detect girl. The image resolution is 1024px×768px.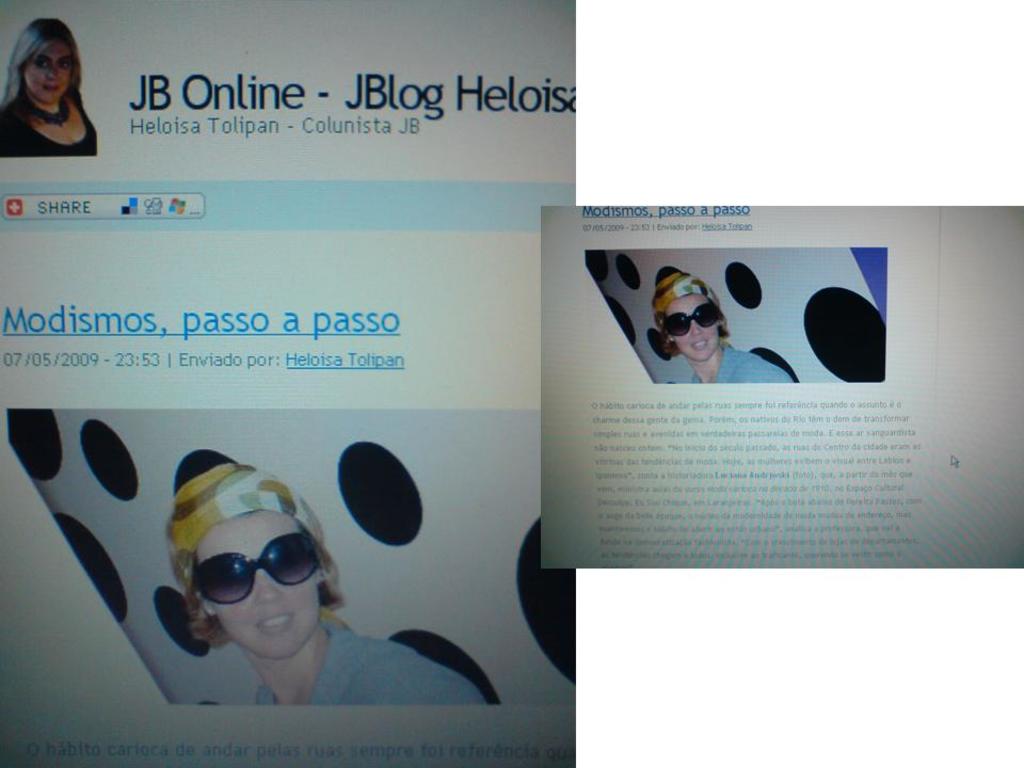
653 268 795 384.
